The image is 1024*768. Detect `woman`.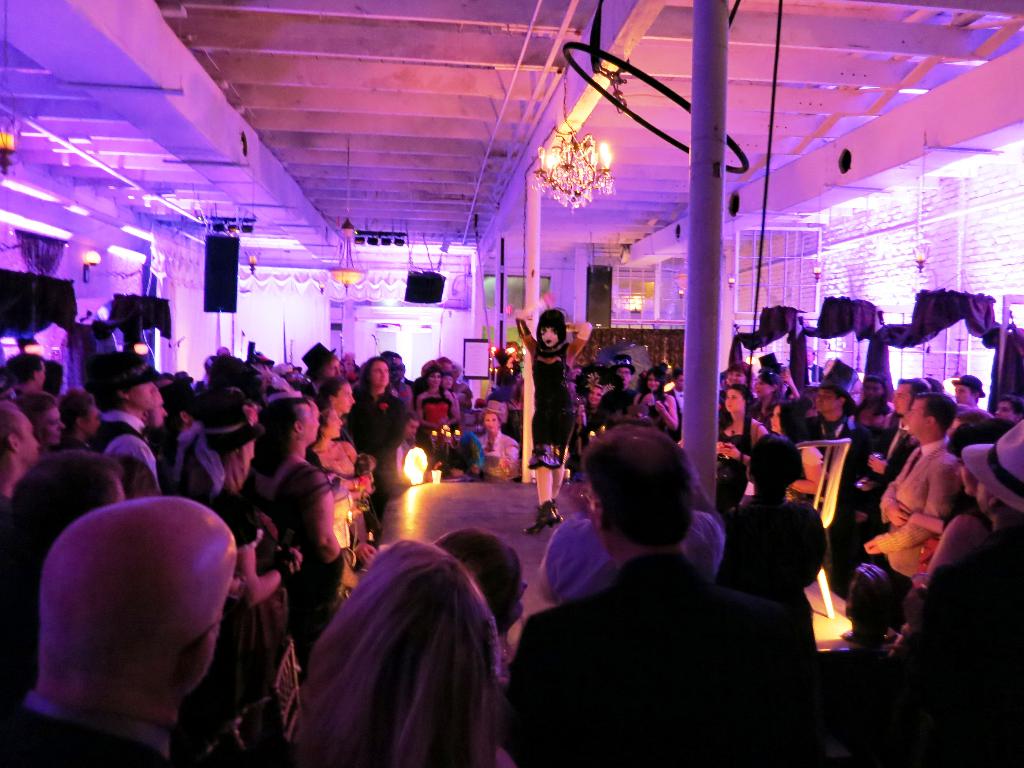
Detection: select_region(348, 351, 407, 463).
